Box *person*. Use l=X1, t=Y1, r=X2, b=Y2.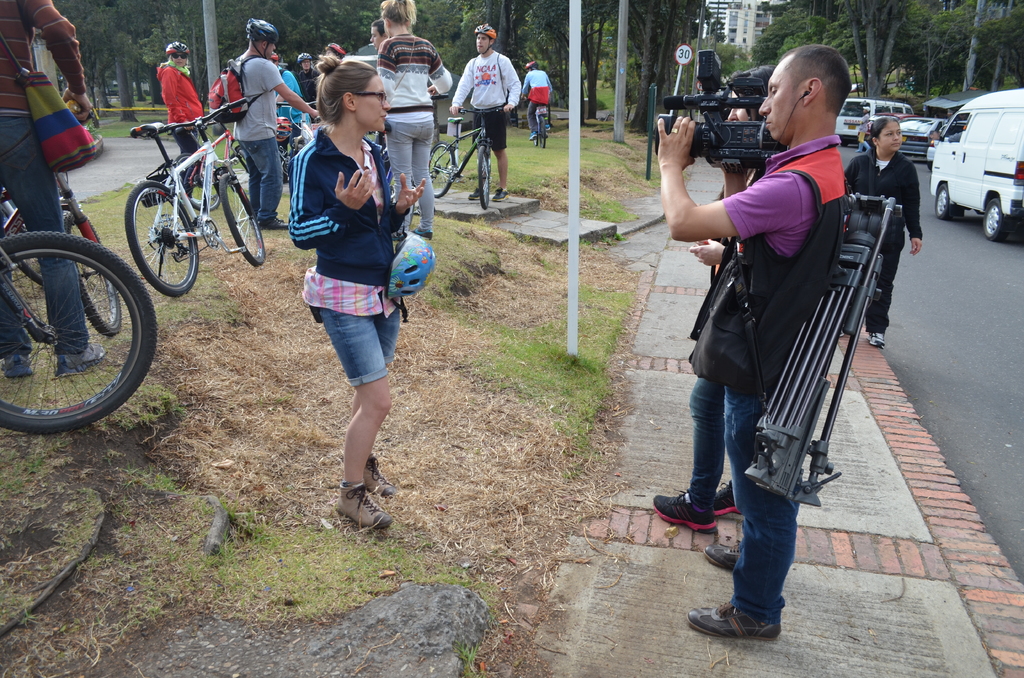
l=836, t=117, r=919, b=351.
